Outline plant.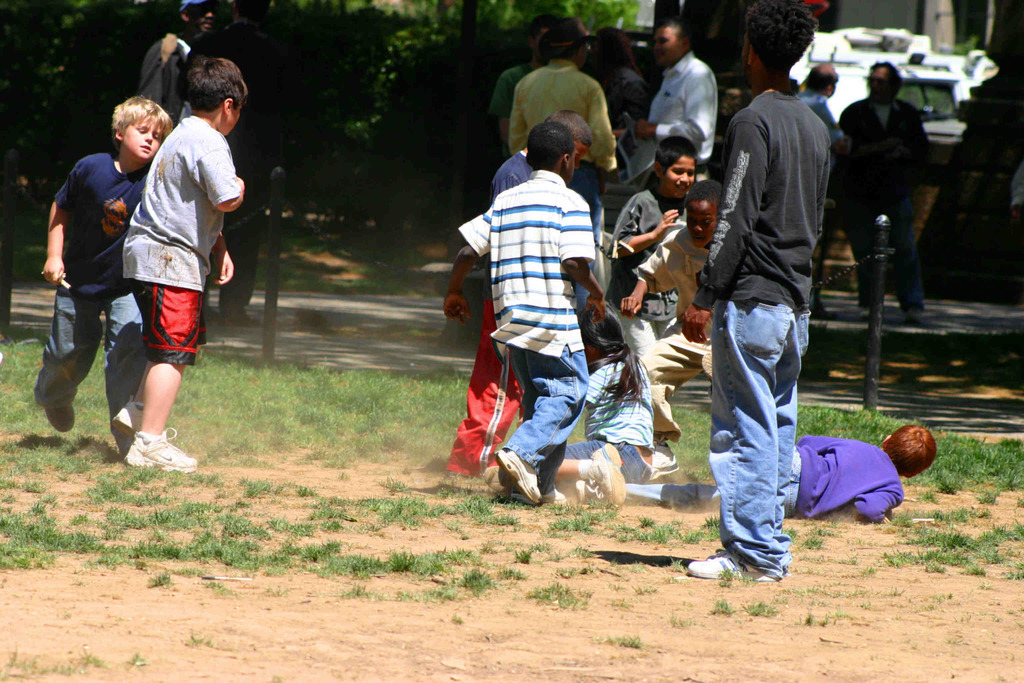
Outline: x1=910 y1=529 x2=973 y2=563.
